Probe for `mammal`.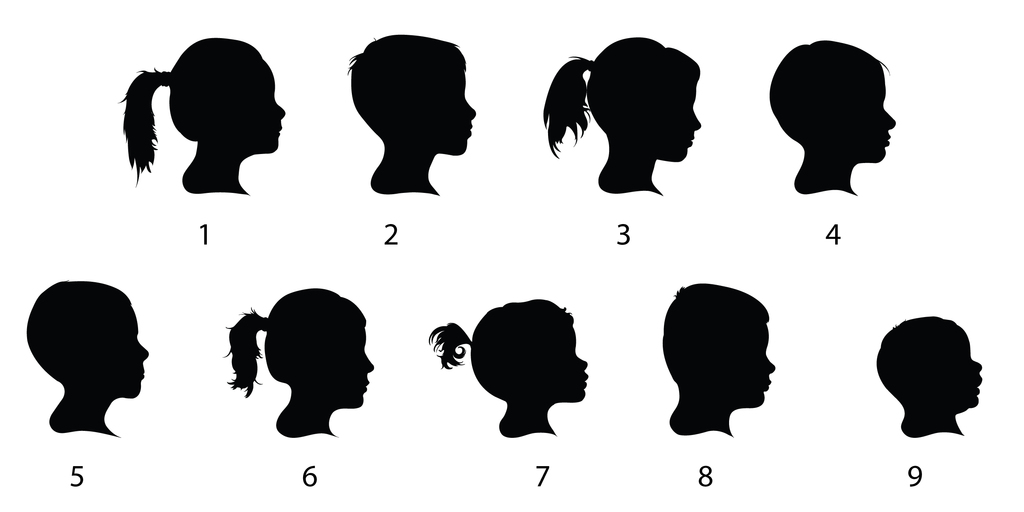
Probe result: <region>770, 38, 897, 194</region>.
